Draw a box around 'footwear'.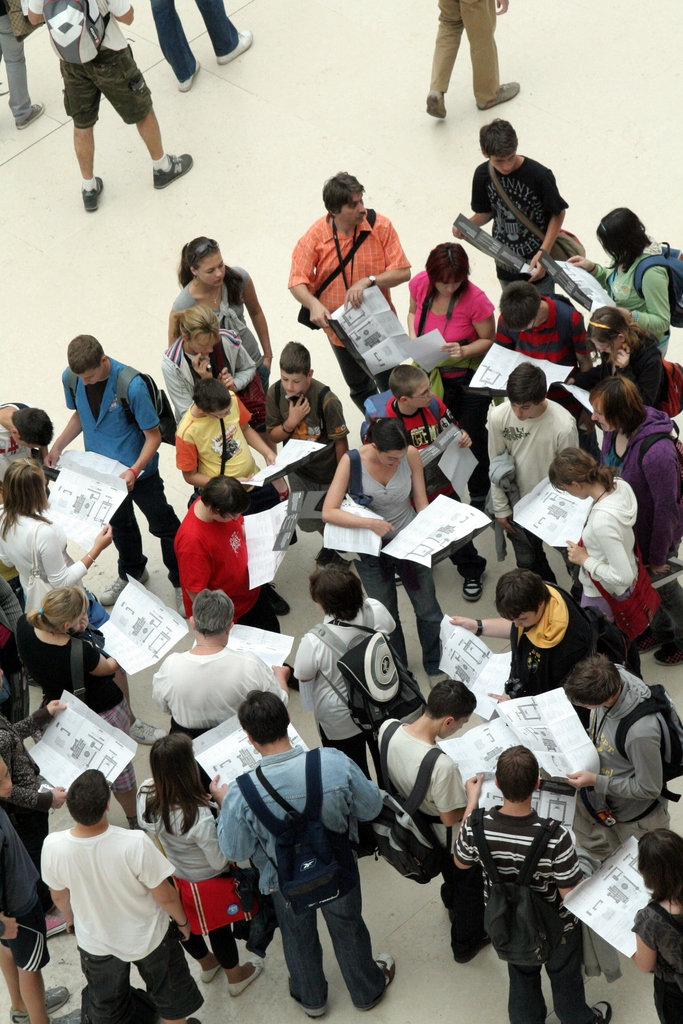
[x1=174, y1=59, x2=205, y2=92].
